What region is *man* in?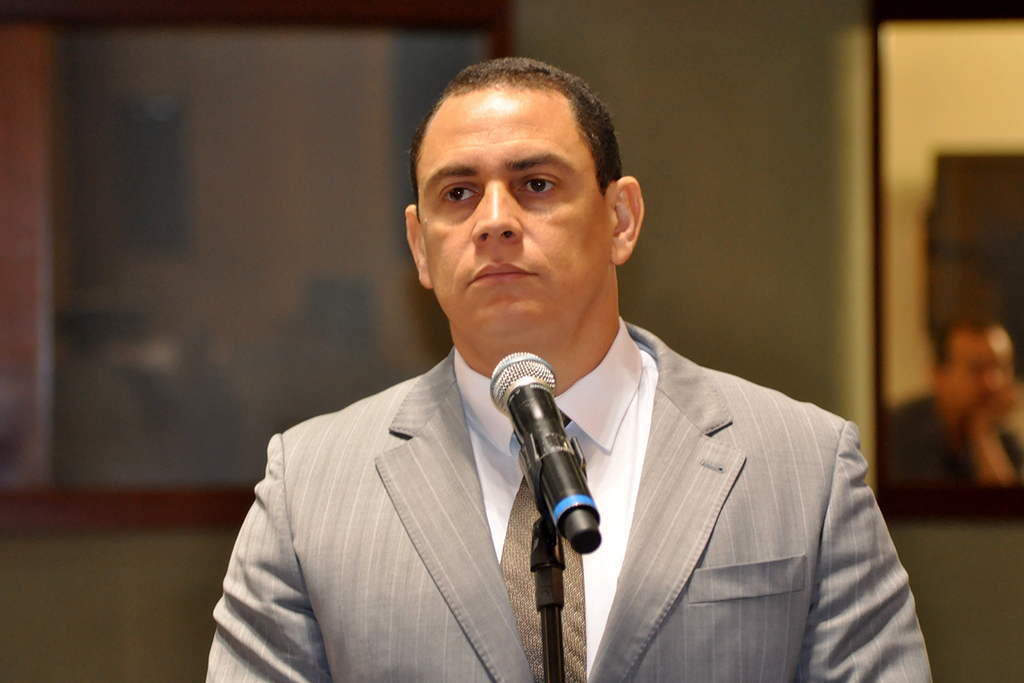
box(209, 67, 893, 668).
